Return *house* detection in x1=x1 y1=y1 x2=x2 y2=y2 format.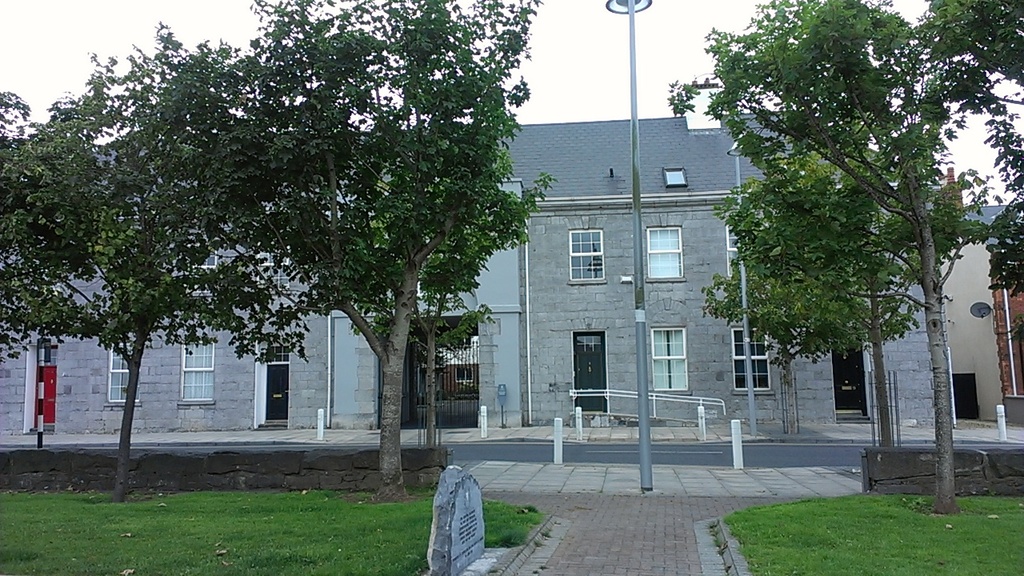
x1=0 y1=134 x2=395 y2=440.
